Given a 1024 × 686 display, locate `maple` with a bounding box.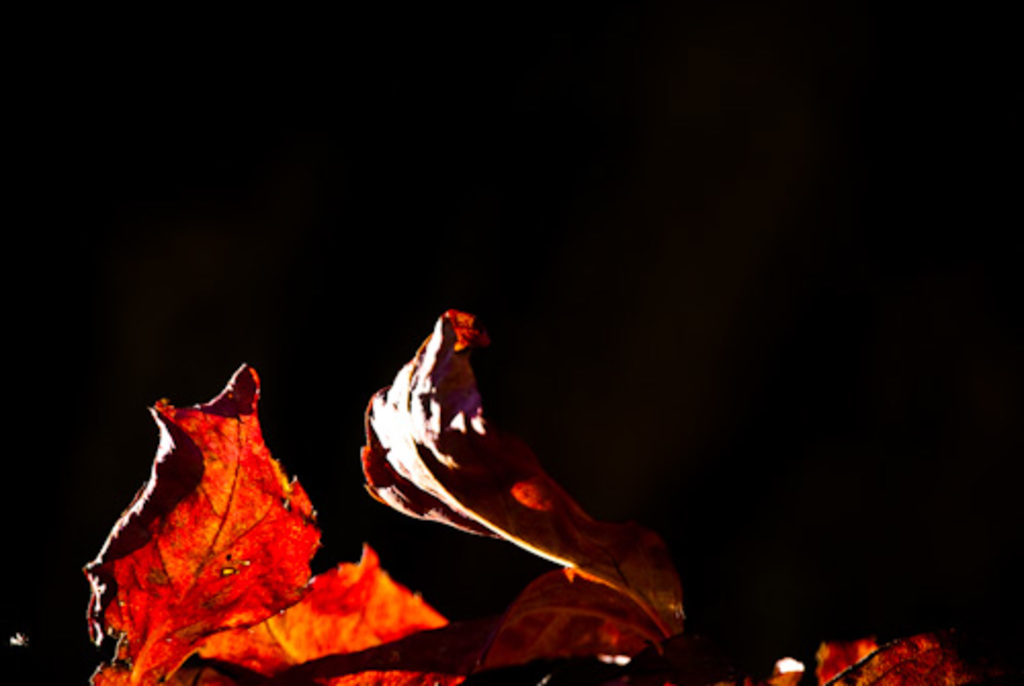
Located: (51, 340, 328, 663).
